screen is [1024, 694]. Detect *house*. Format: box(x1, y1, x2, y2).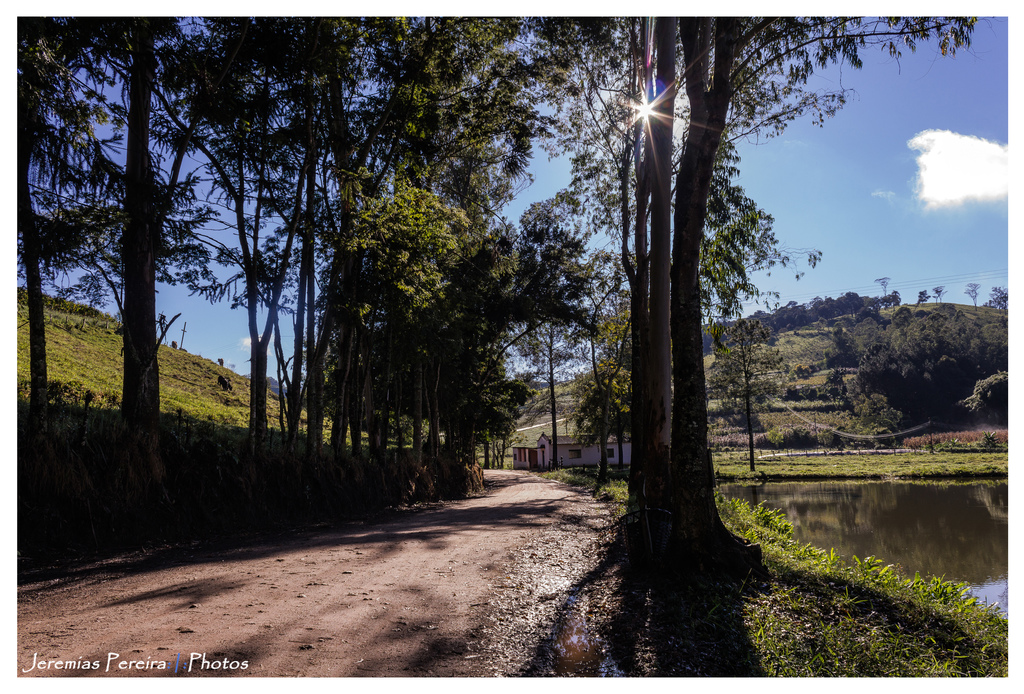
box(506, 425, 646, 475).
